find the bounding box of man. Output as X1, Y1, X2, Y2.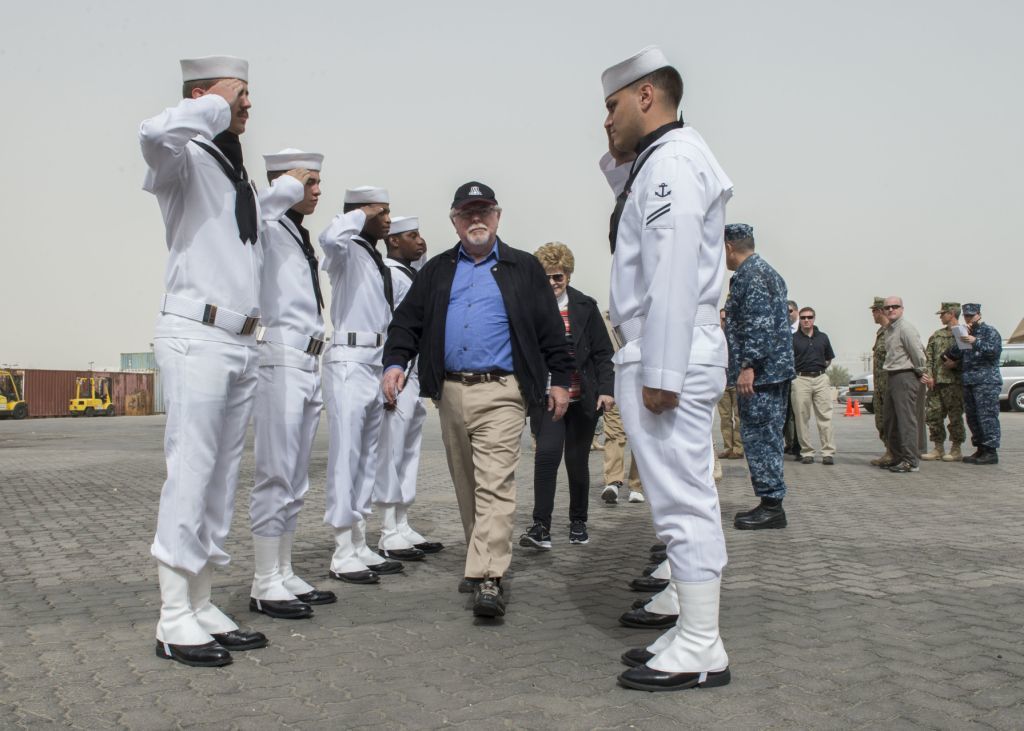
715, 361, 745, 460.
